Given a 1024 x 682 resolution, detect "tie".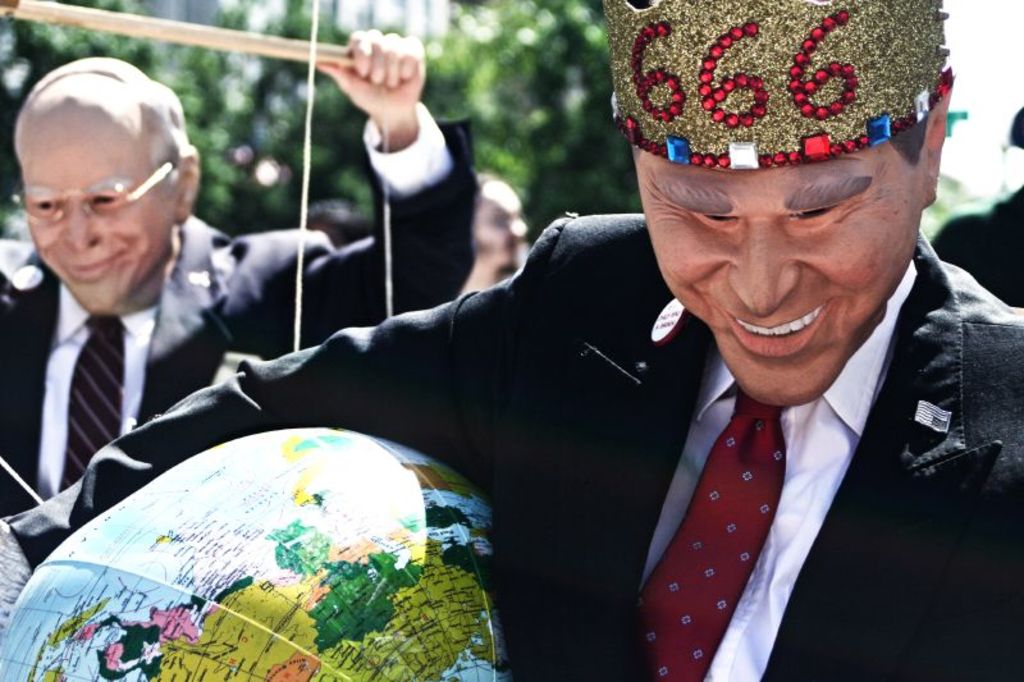
bbox=[627, 379, 797, 681].
